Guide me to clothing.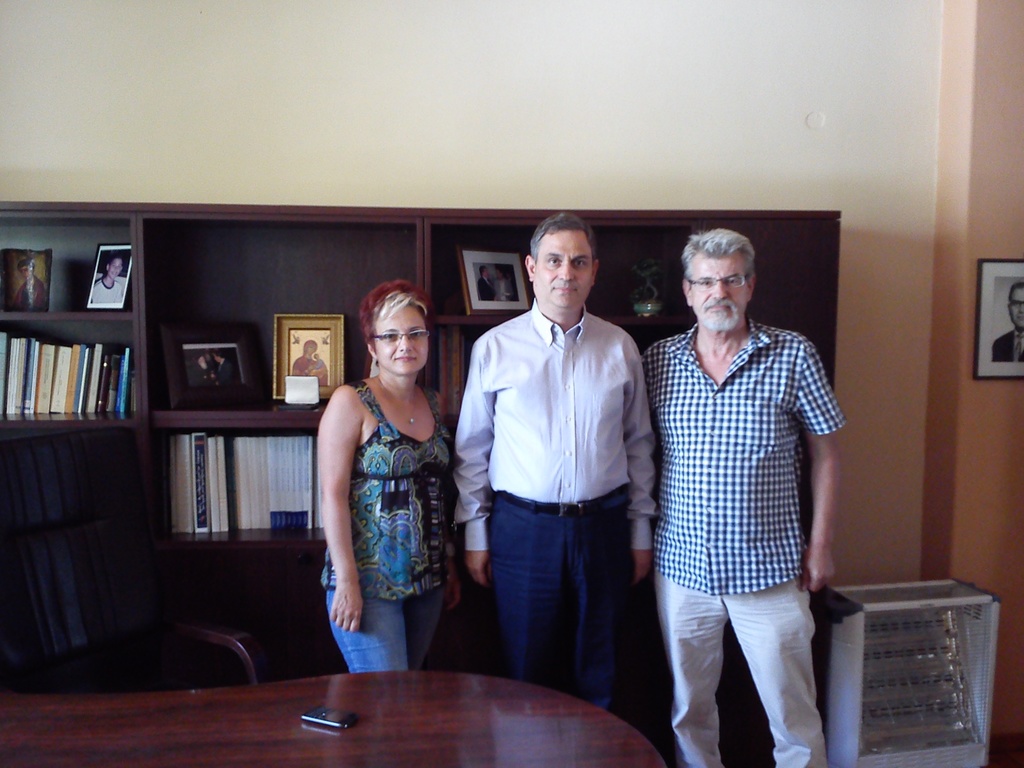
Guidance: select_region(317, 346, 449, 655).
